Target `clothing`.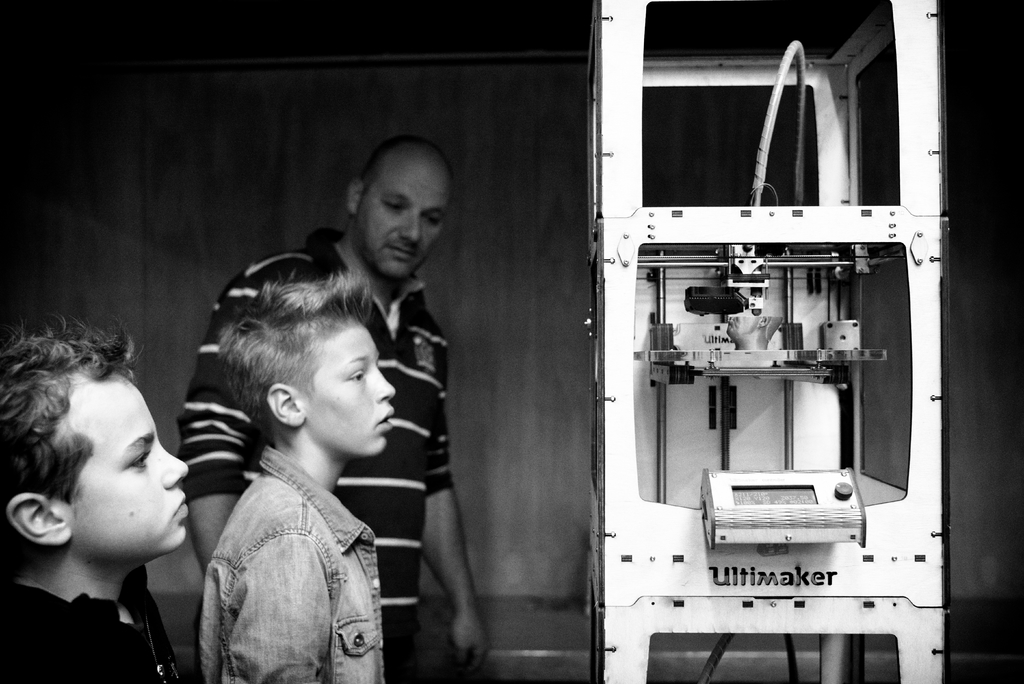
Target region: (left=179, top=224, right=445, bottom=677).
